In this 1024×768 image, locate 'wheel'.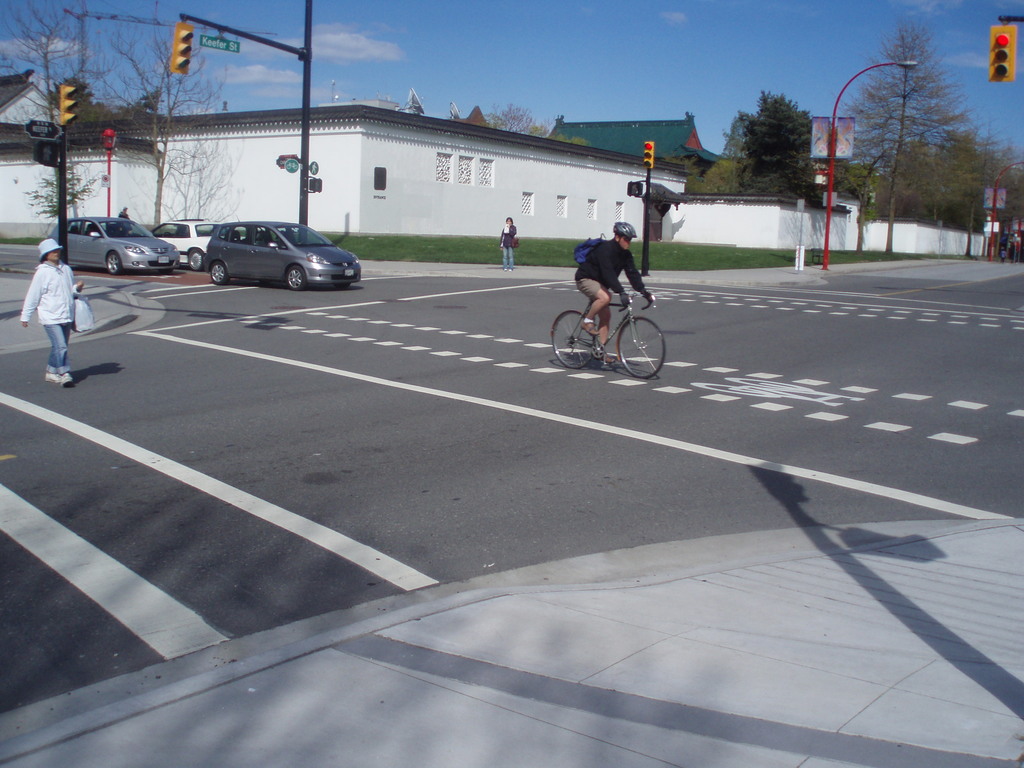
Bounding box: BBox(550, 309, 599, 367).
